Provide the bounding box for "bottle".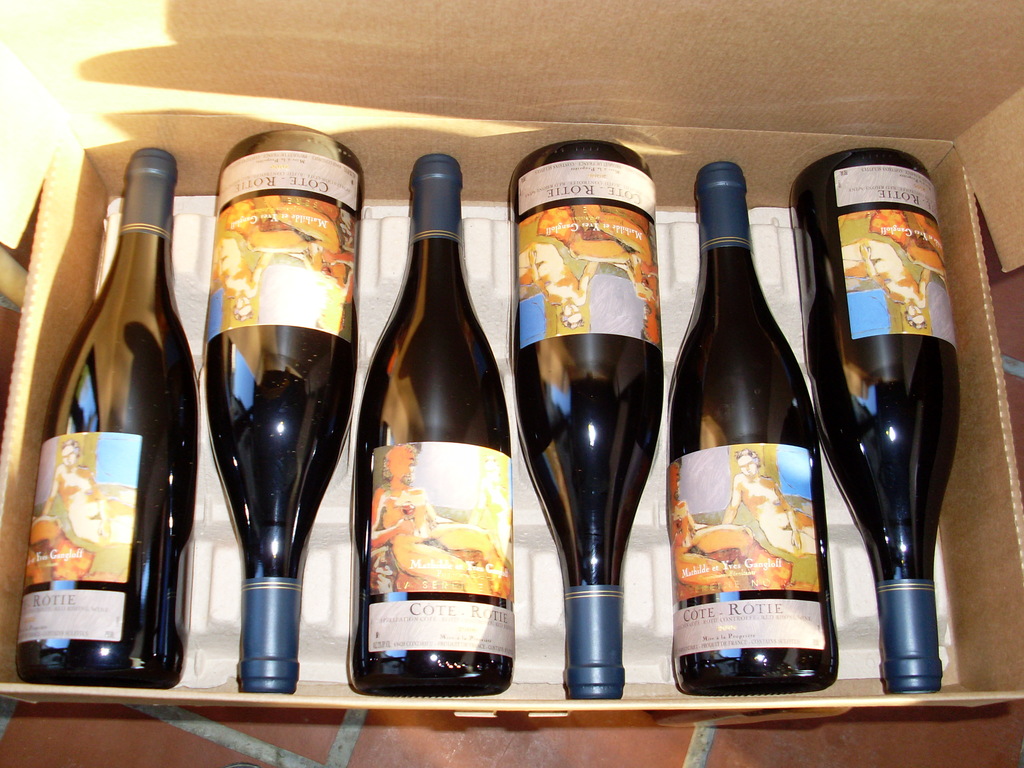
select_region(661, 162, 841, 707).
